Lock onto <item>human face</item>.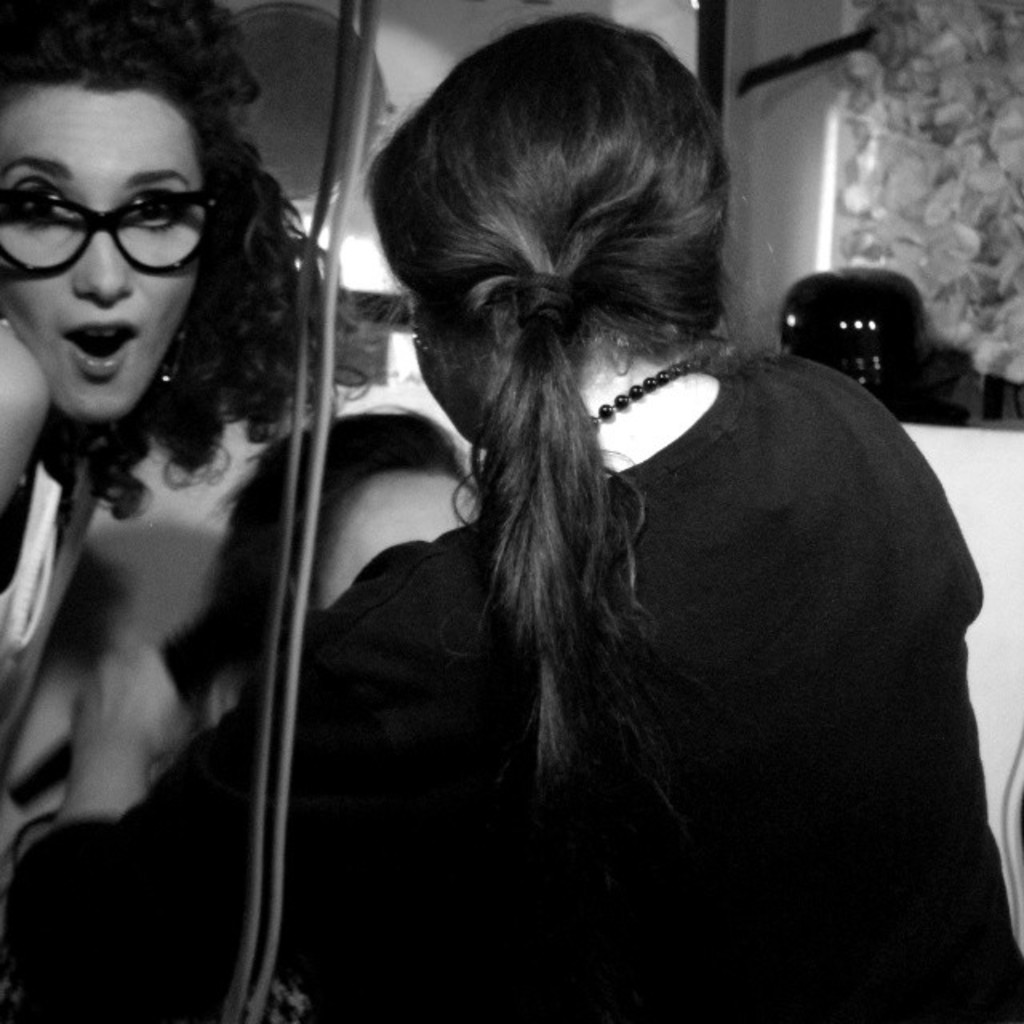
Locked: bbox=(0, 85, 203, 422).
